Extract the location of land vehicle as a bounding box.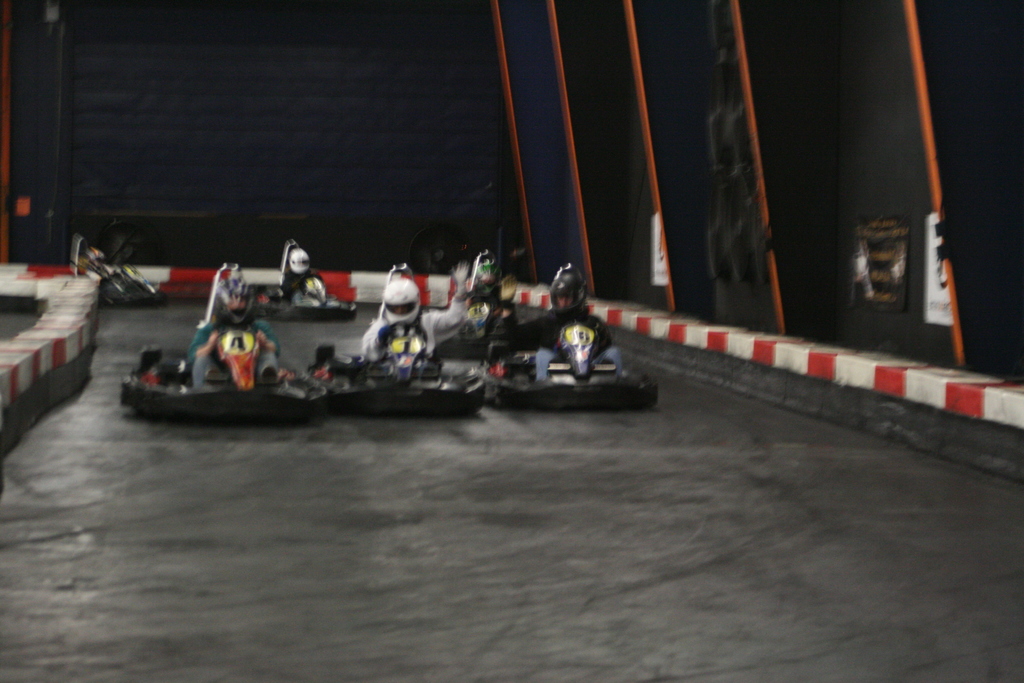
{"left": 72, "top": 236, "right": 160, "bottom": 304}.
